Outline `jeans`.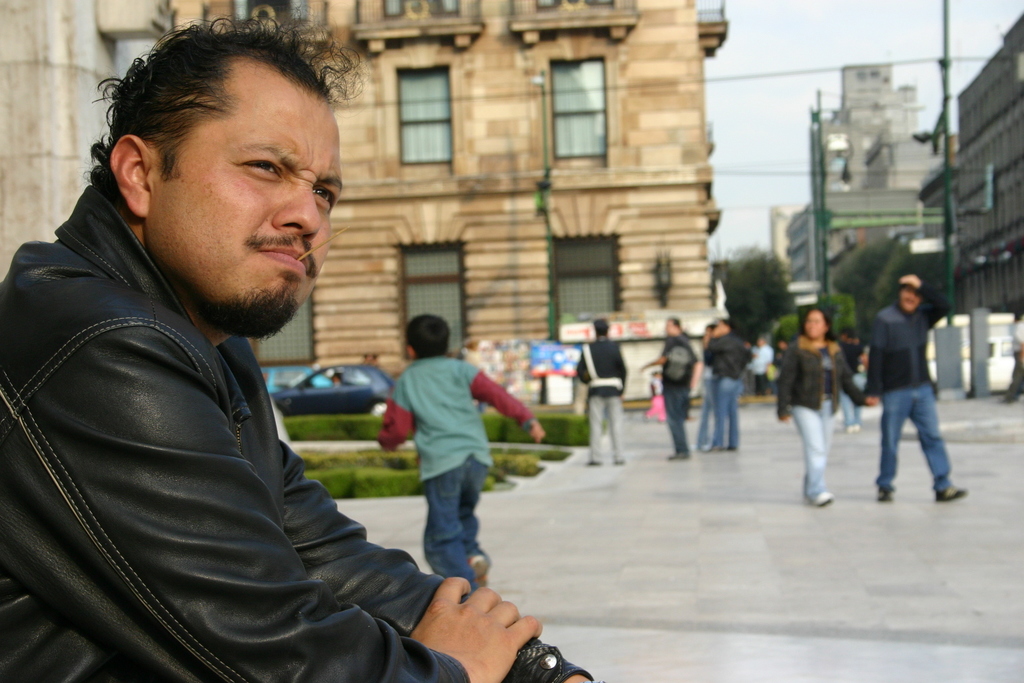
Outline: box(694, 376, 716, 448).
